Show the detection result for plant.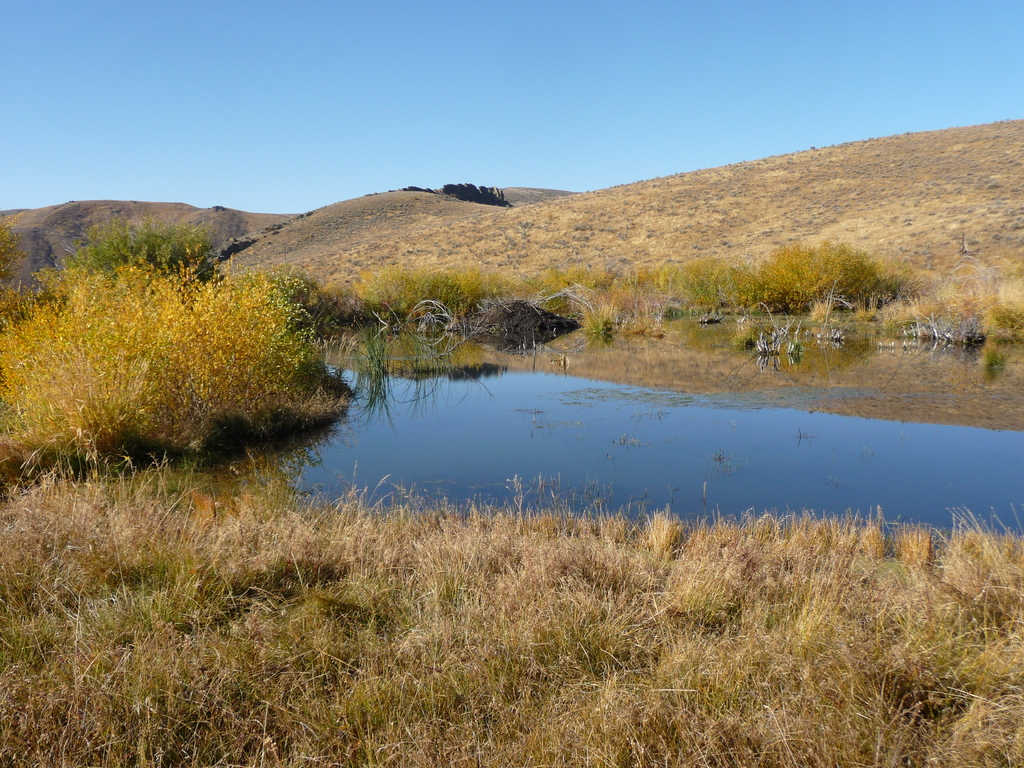
[left=879, top=268, right=1021, bottom=356].
